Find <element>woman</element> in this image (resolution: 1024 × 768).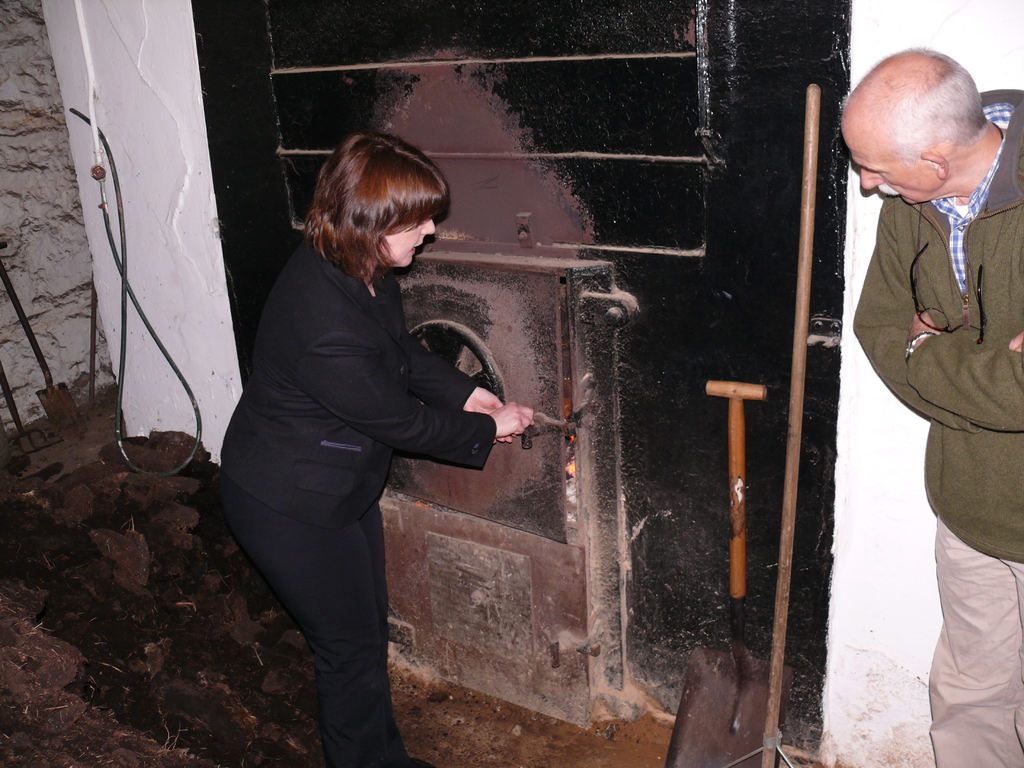
(x1=221, y1=128, x2=497, y2=749).
